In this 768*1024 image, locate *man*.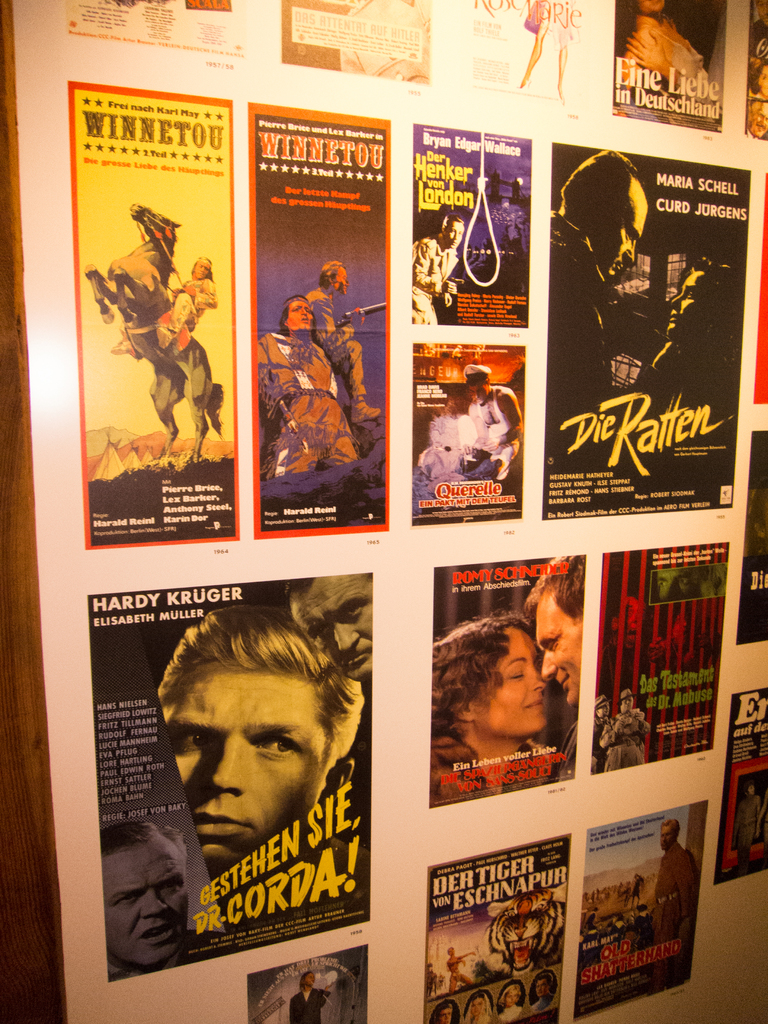
Bounding box: bbox(543, 154, 648, 508).
